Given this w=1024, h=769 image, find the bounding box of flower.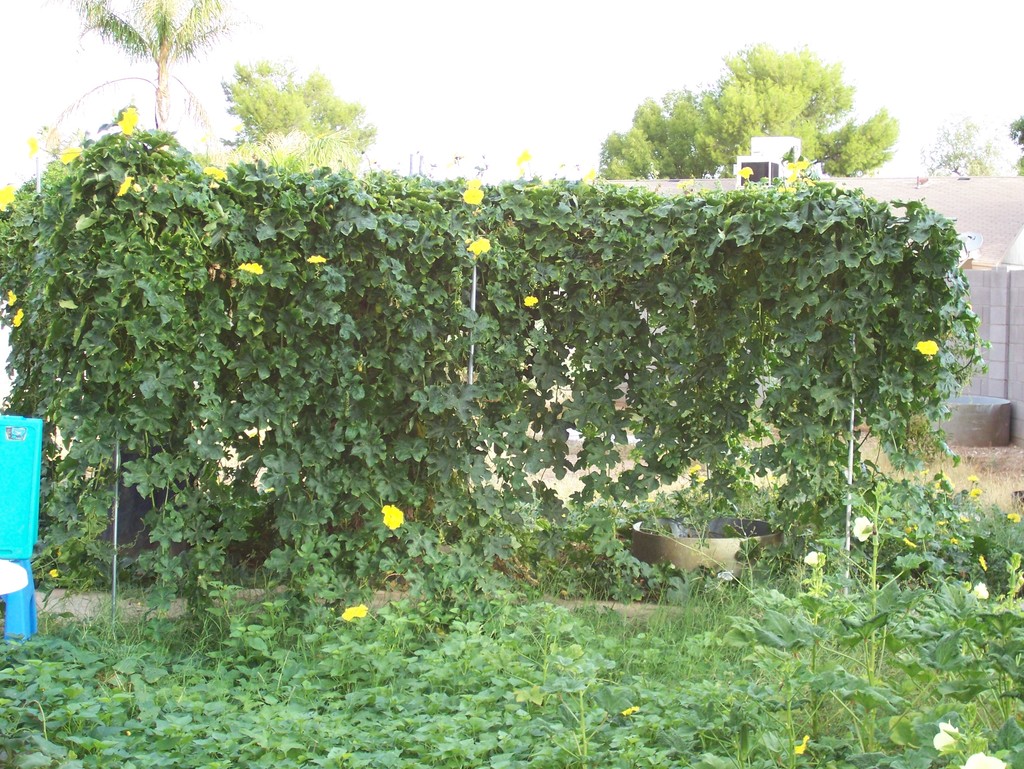
x1=118, y1=106, x2=136, y2=135.
